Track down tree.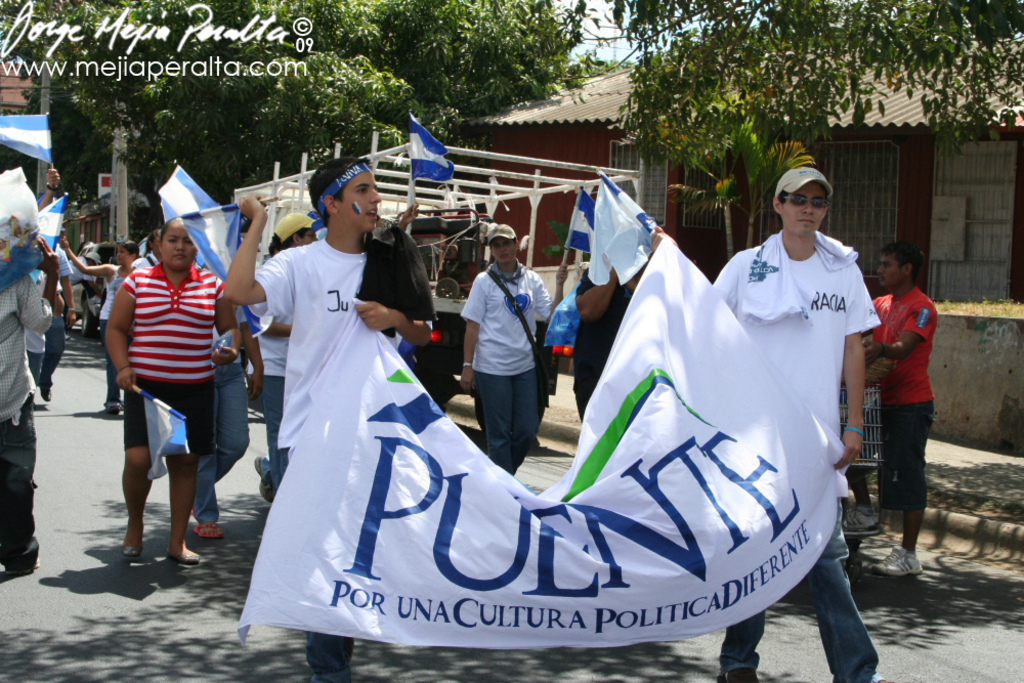
Tracked to {"left": 666, "top": 152, "right": 736, "bottom": 261}.
